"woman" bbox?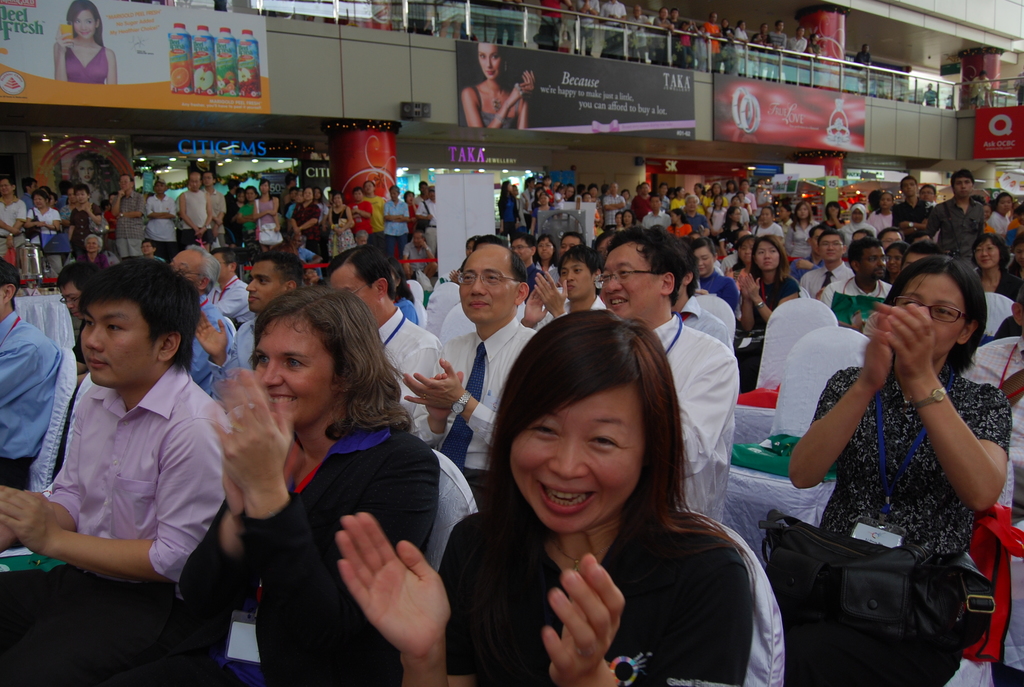
left=67, top=187, right=104, bottom=257
